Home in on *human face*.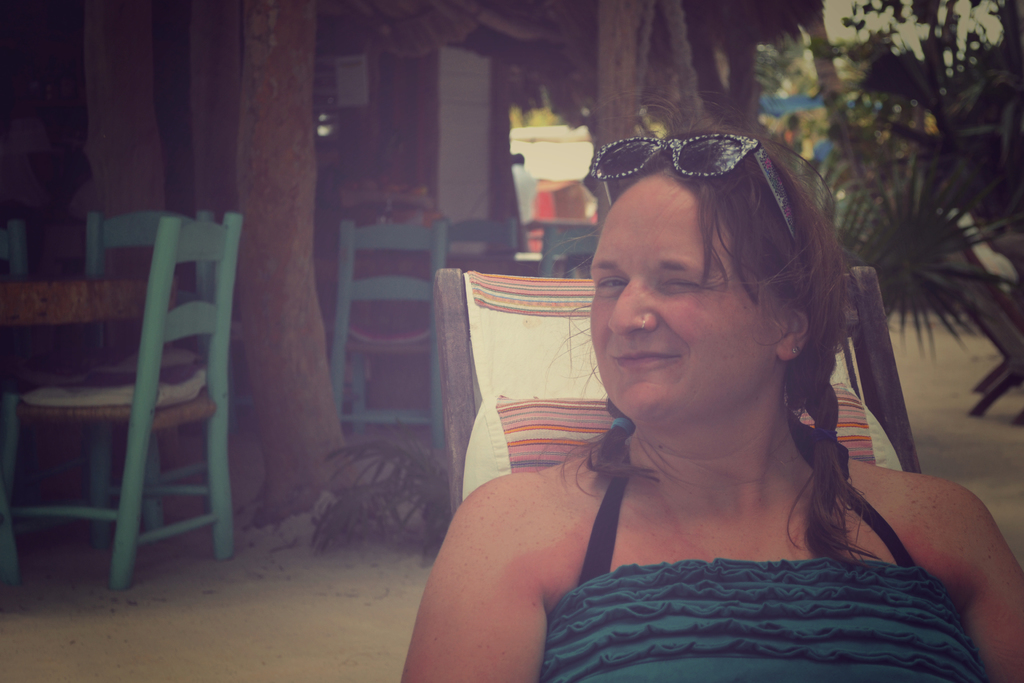
Homed in at select_region(593, 176, 779, 416).
